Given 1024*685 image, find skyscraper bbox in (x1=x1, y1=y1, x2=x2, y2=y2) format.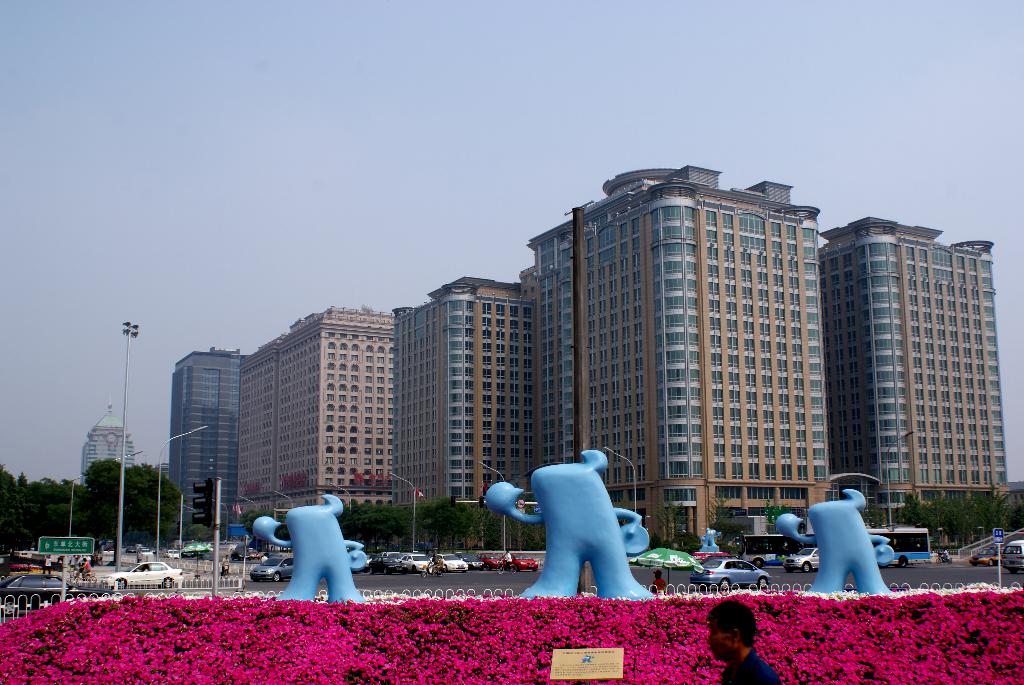
(x1=822, y1=215, x2=1006, y2=549).
